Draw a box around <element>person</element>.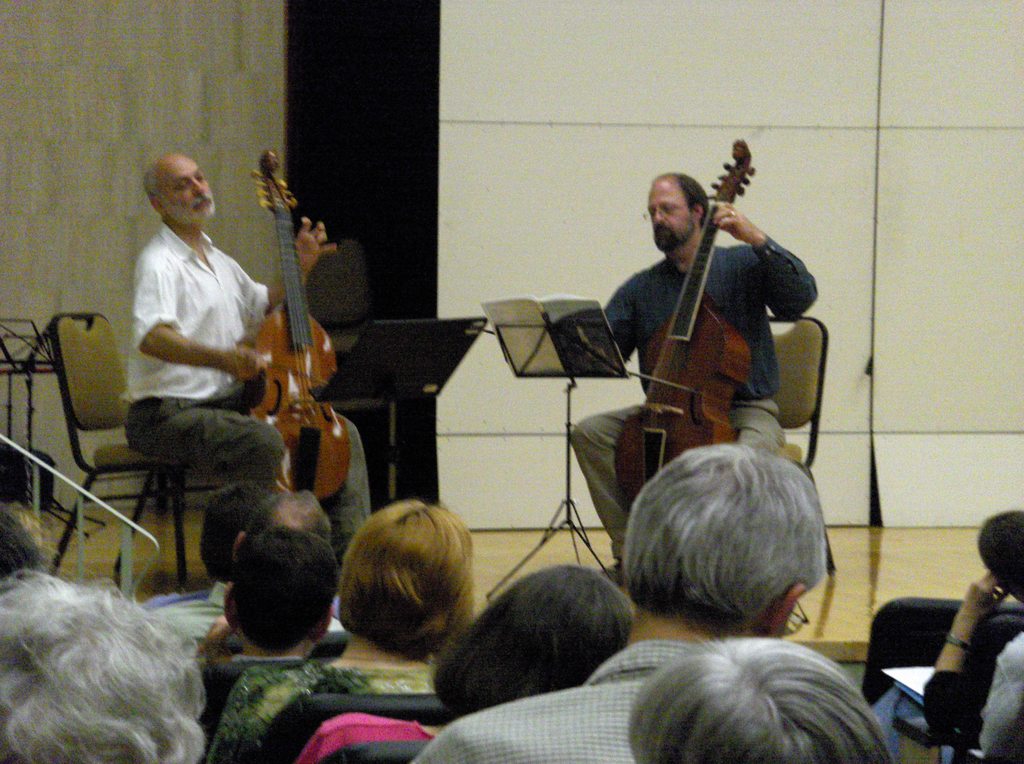
bbox=[113, 117, 293, 619].
